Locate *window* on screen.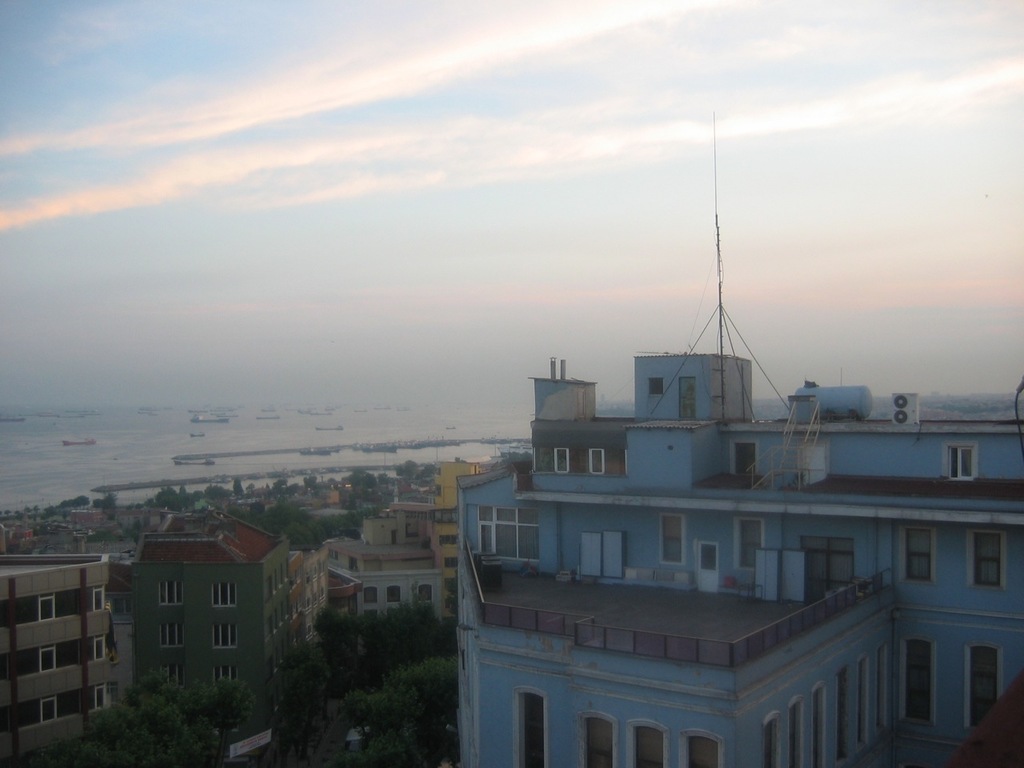
On screen at 510 686 548 767.
